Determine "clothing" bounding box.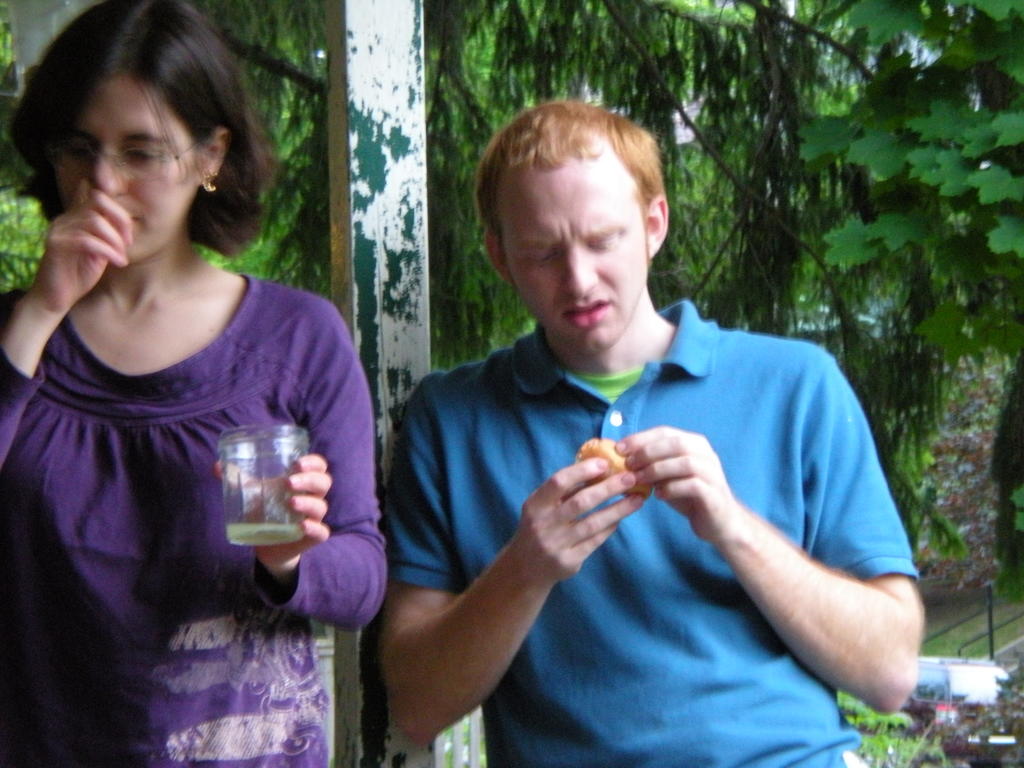
Determined: left=0, top=269, right=388, bottom=767.
